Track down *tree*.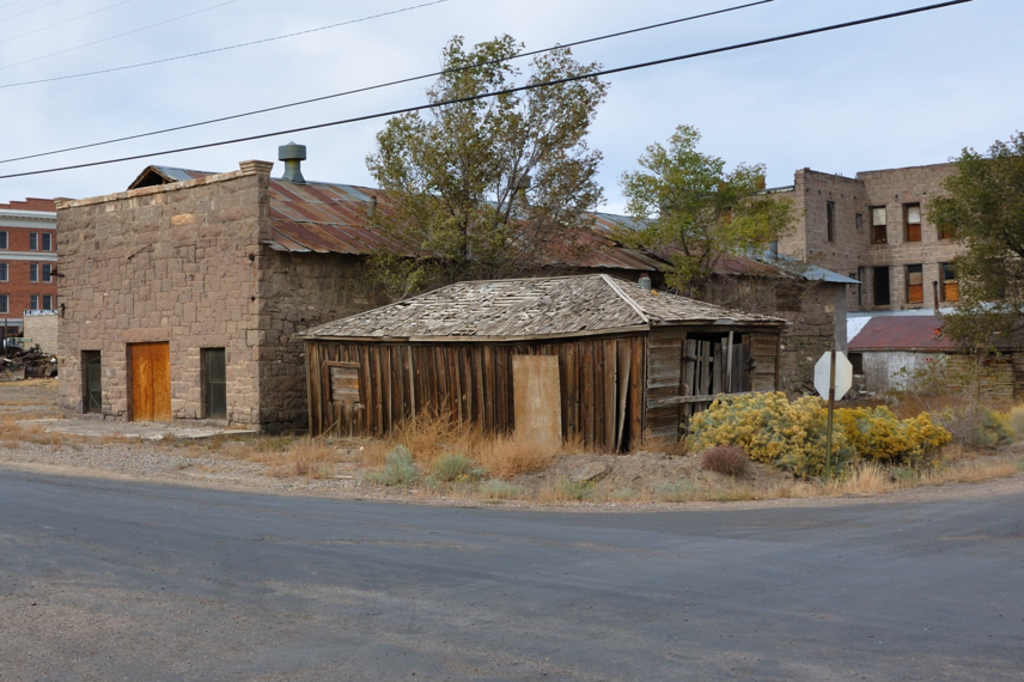
Tracked to left=614, top=118, right=806, bottom=310.
